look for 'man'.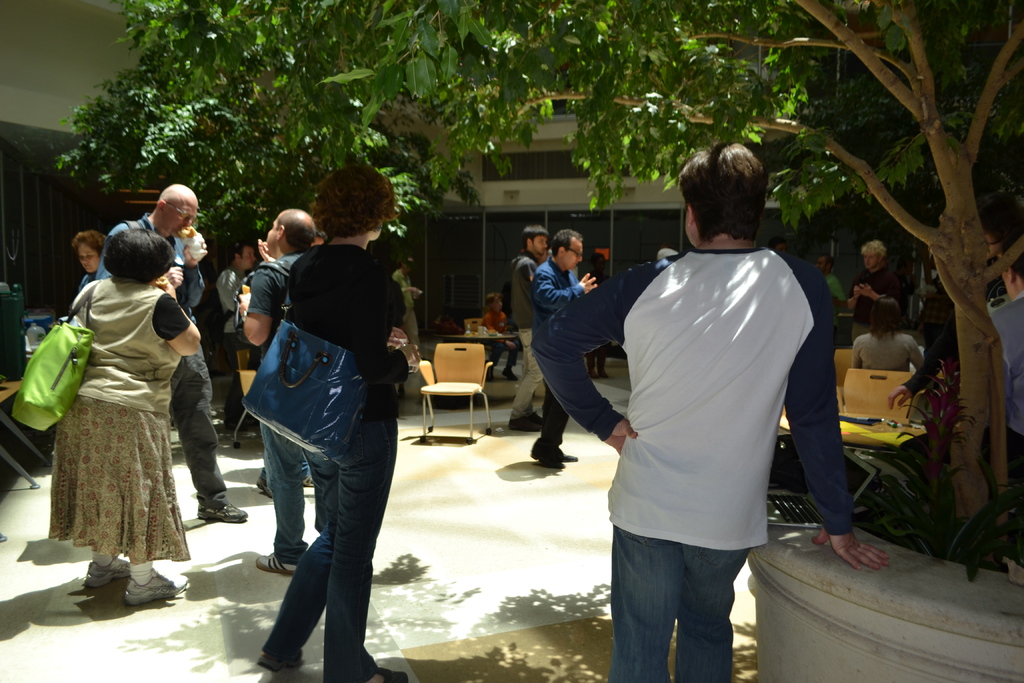
Found: crop(846, 238, 907, 344).
